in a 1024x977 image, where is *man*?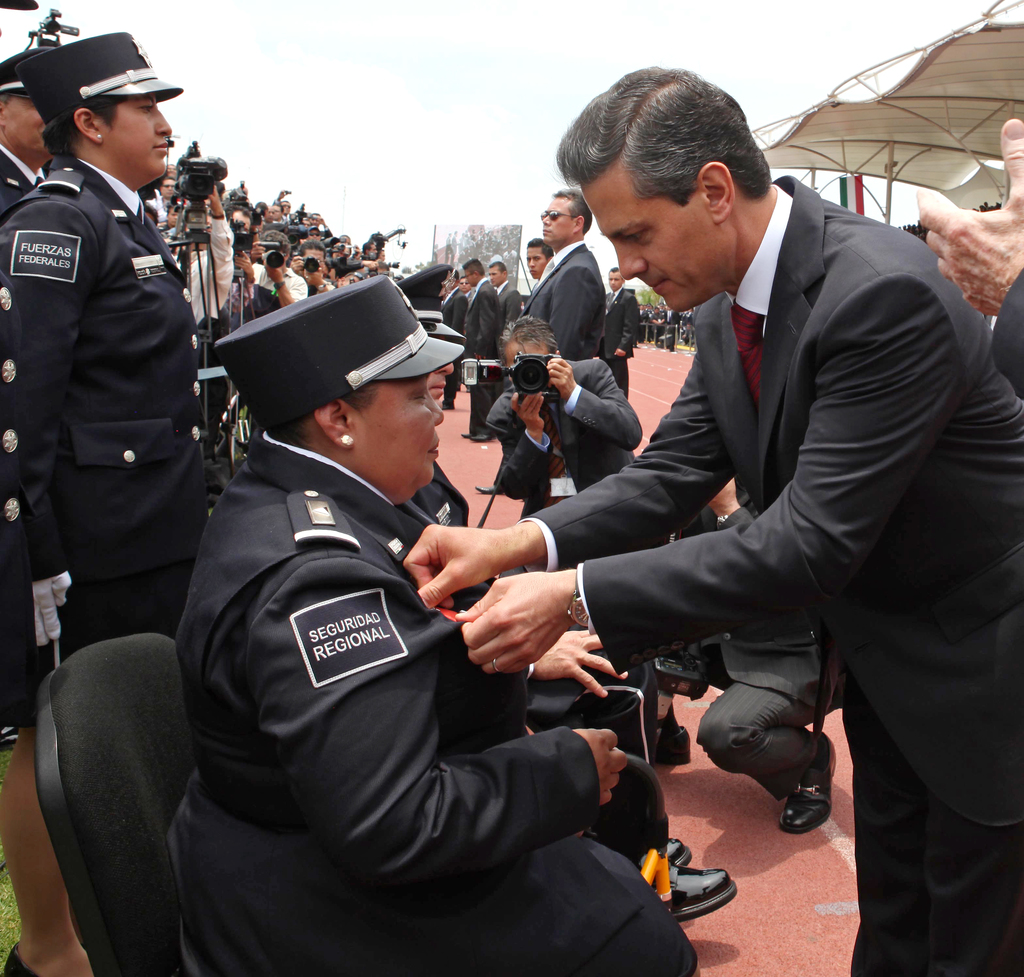
(left=250, top=227, right=306, bottom=317).
